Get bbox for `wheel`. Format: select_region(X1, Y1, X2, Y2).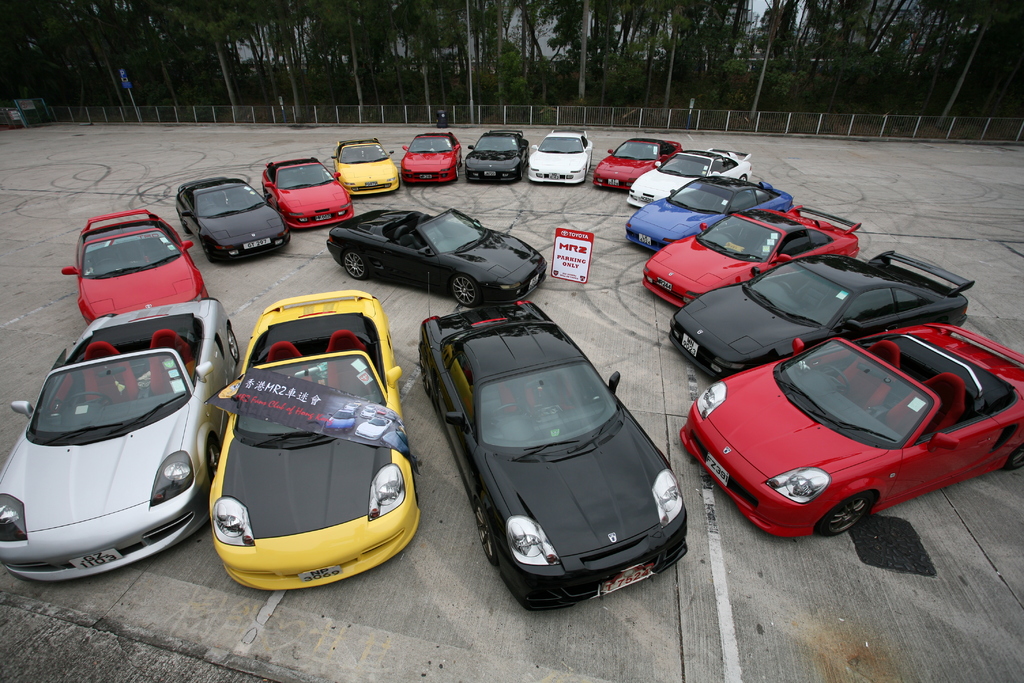
select_region(69, 393, 110, 407).
